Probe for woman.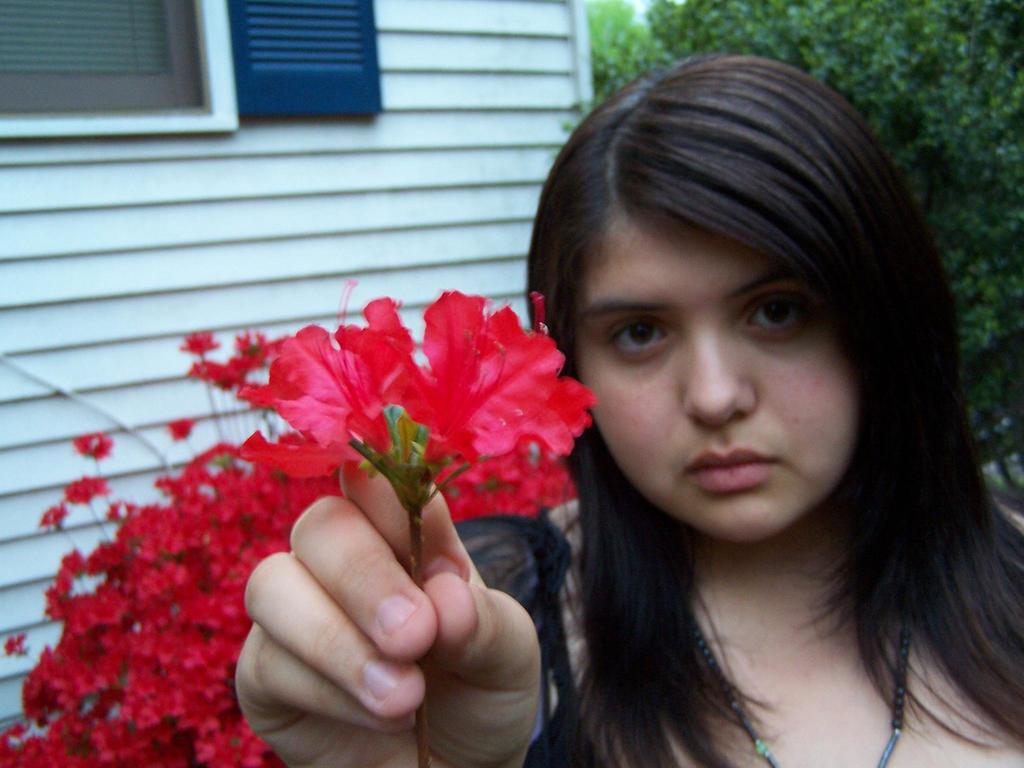
Probe result: box(228, 54, 1023, 767).
